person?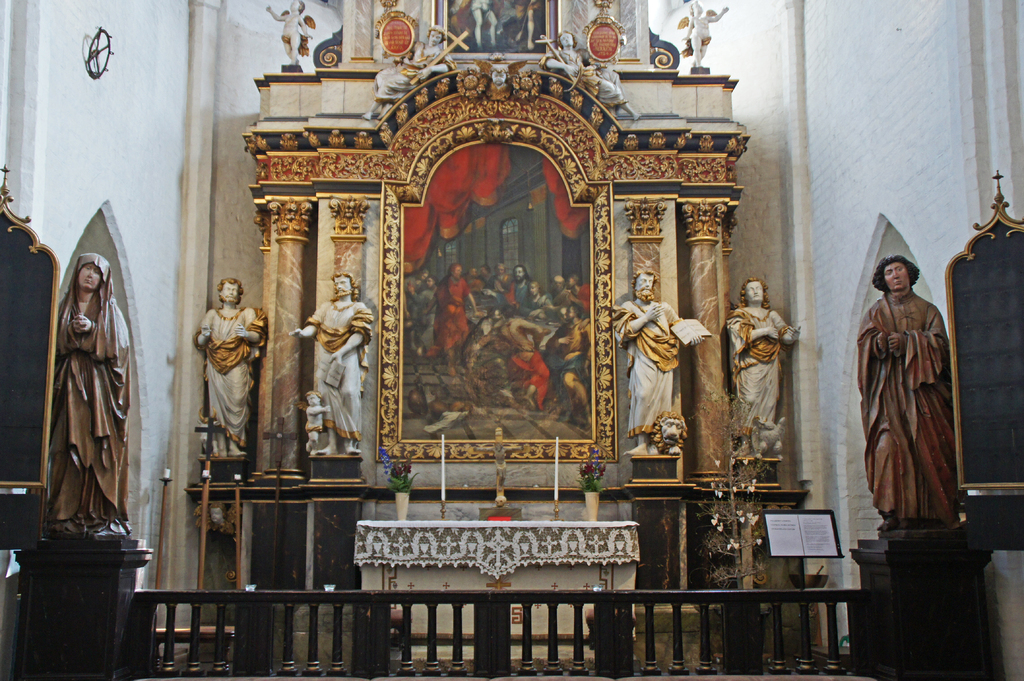
box(44, 251, 129, 536)
